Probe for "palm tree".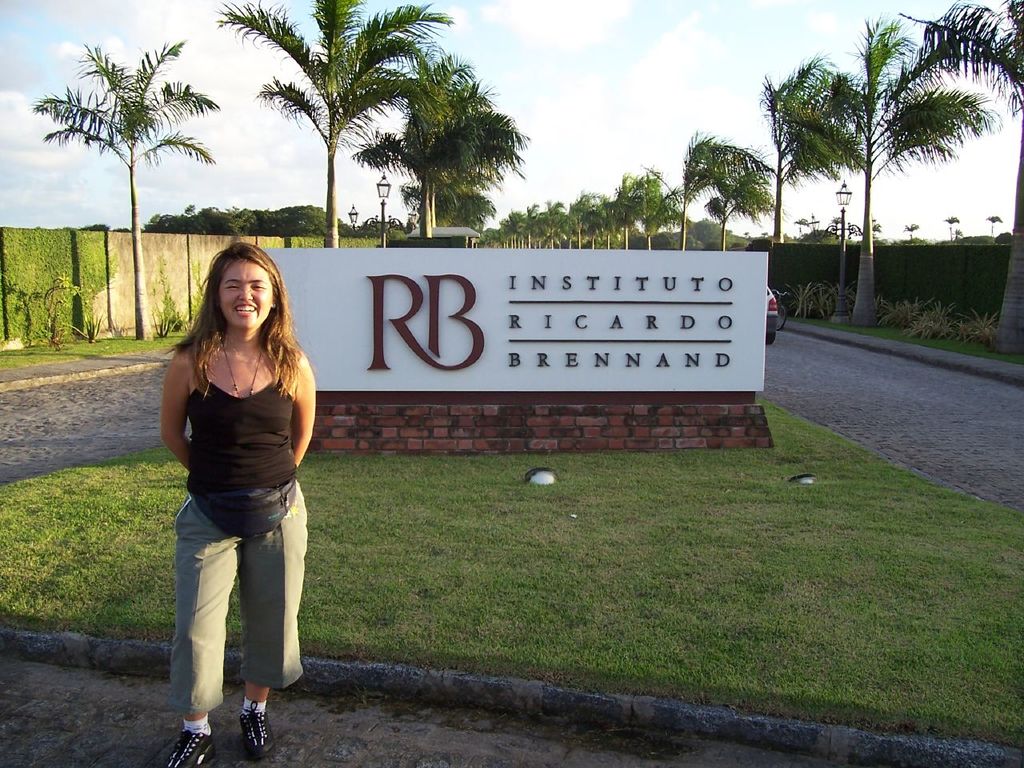
Probe result: 766:60:866:240.
